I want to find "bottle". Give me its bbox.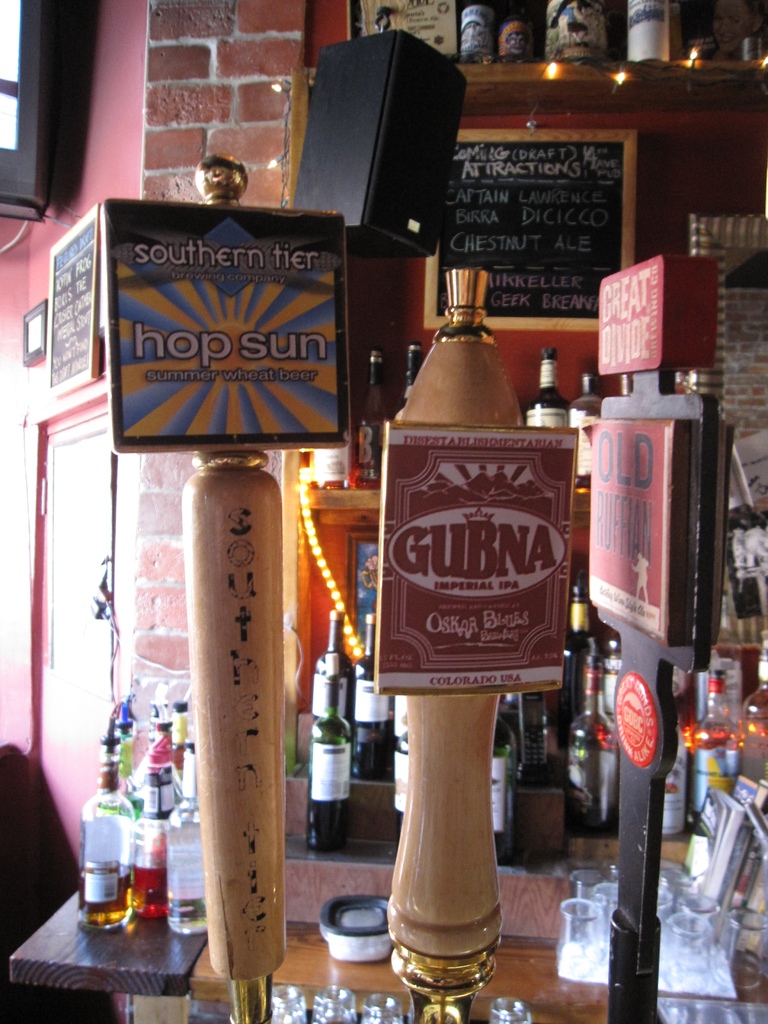
l=678, t=669, r=757, b=816.
